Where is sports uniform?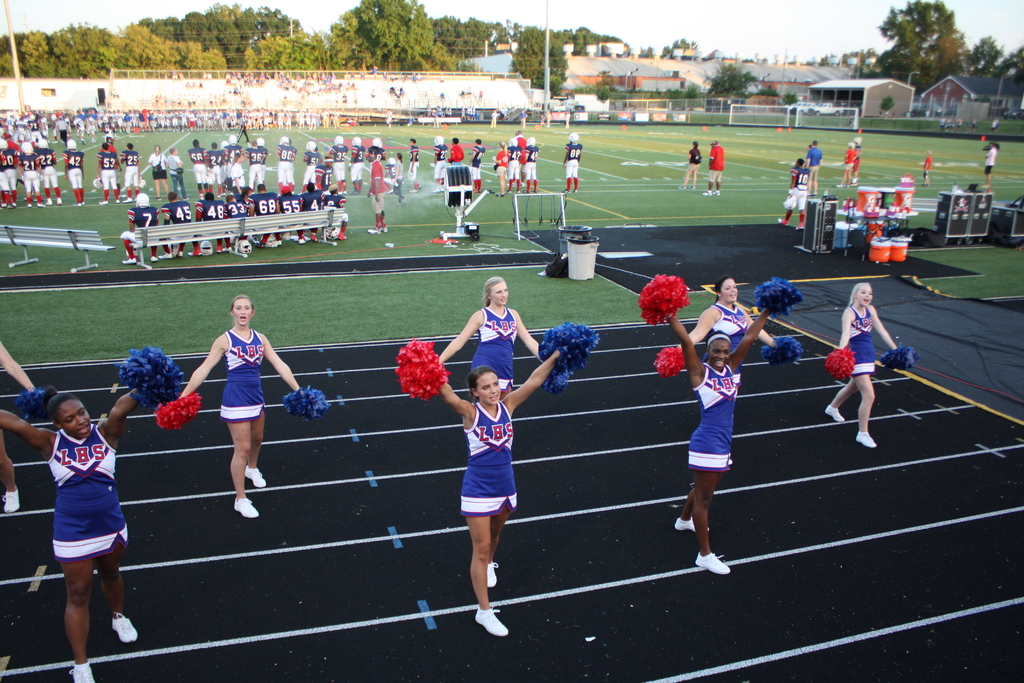
region(787, 159, 810, 210).
